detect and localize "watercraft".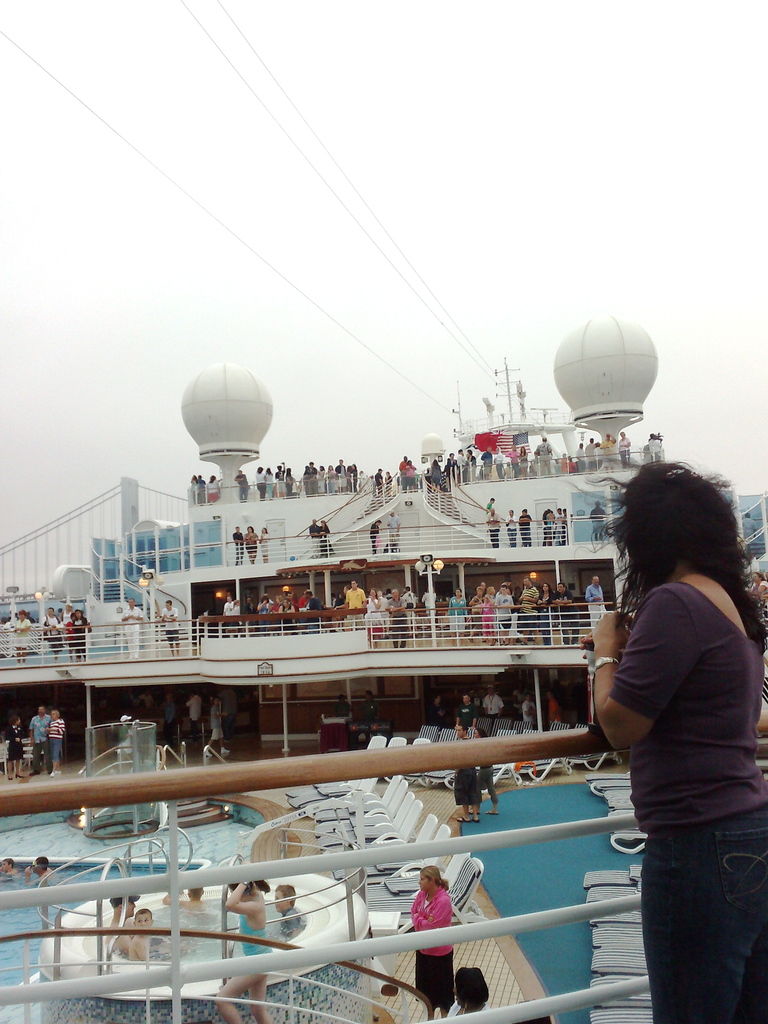
Localized at {"left": 400, "top": 460, "right": 411, "bottom": 488}.
